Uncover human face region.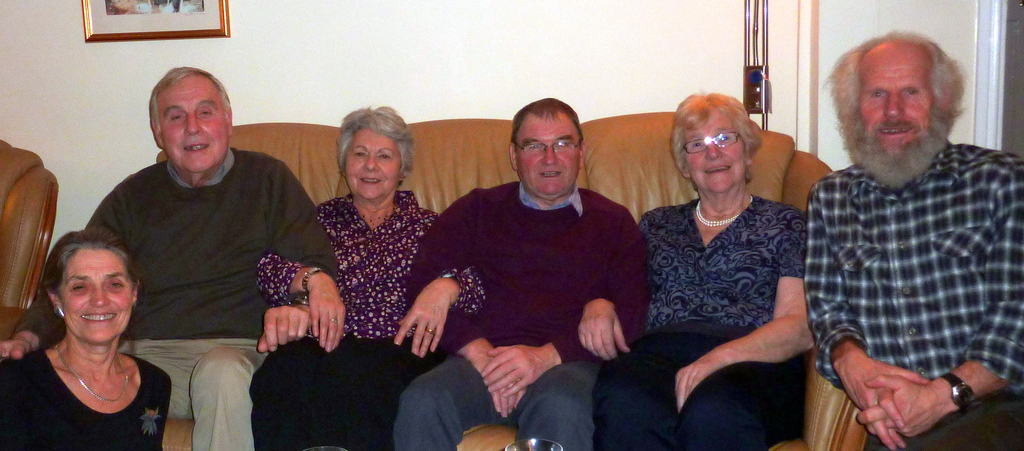
Uncovered: <region>684, 115, 746, 192</region>.
